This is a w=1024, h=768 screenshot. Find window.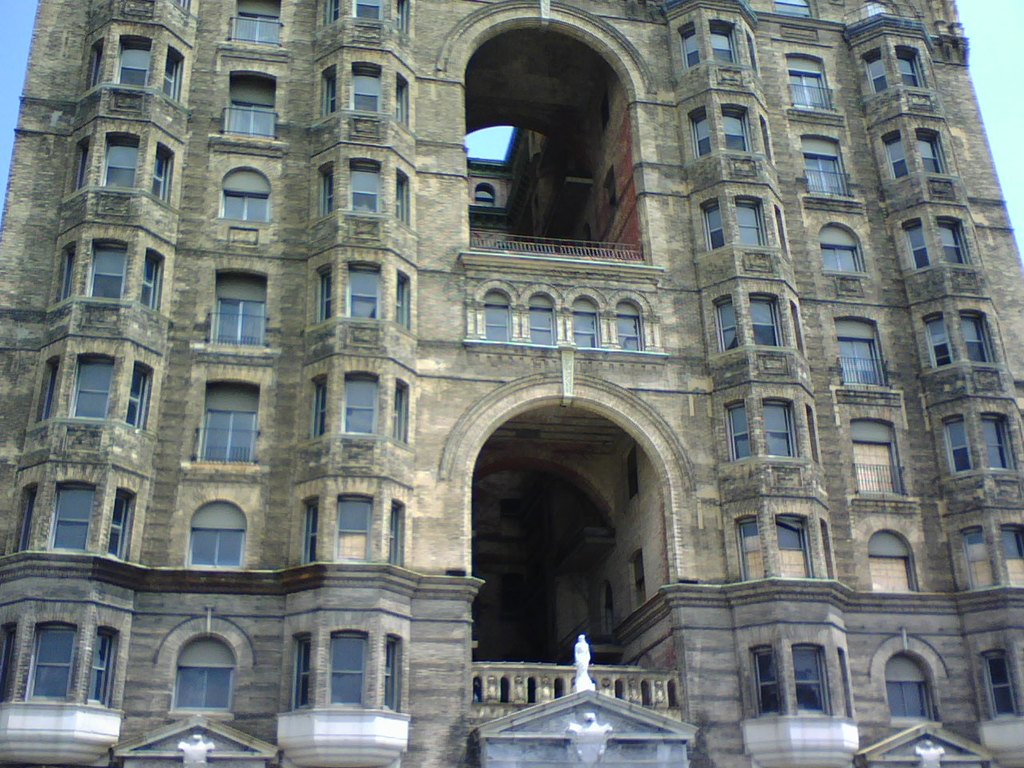
Bounding box: BBox(150, 146, 170, 206).
